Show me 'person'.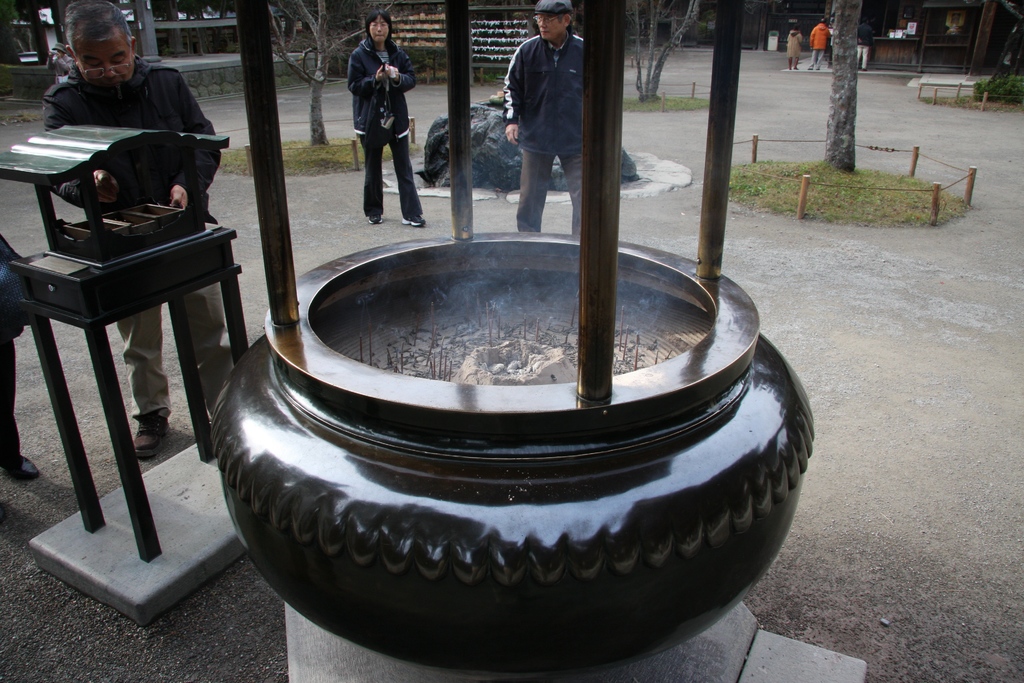
'person' is here: detection(856, 15, 874, 76).
